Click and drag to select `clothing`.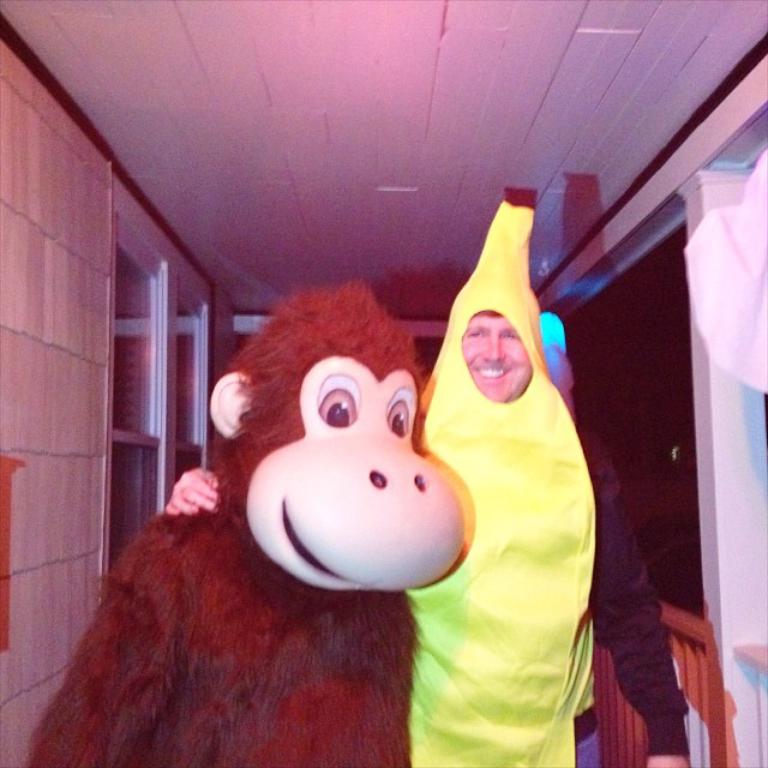
Selection: <bbox>572, 421, 695, 755</bbox>.
